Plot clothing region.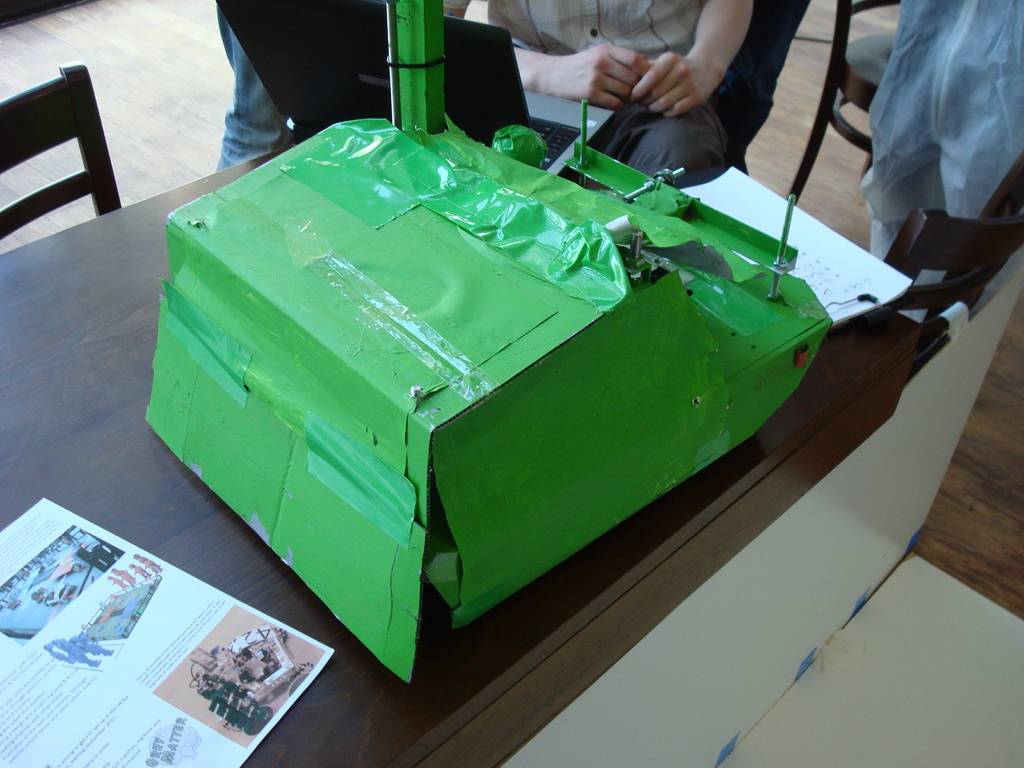
Plotted at x1=873 y1=4 x2=1023 y2=255.
